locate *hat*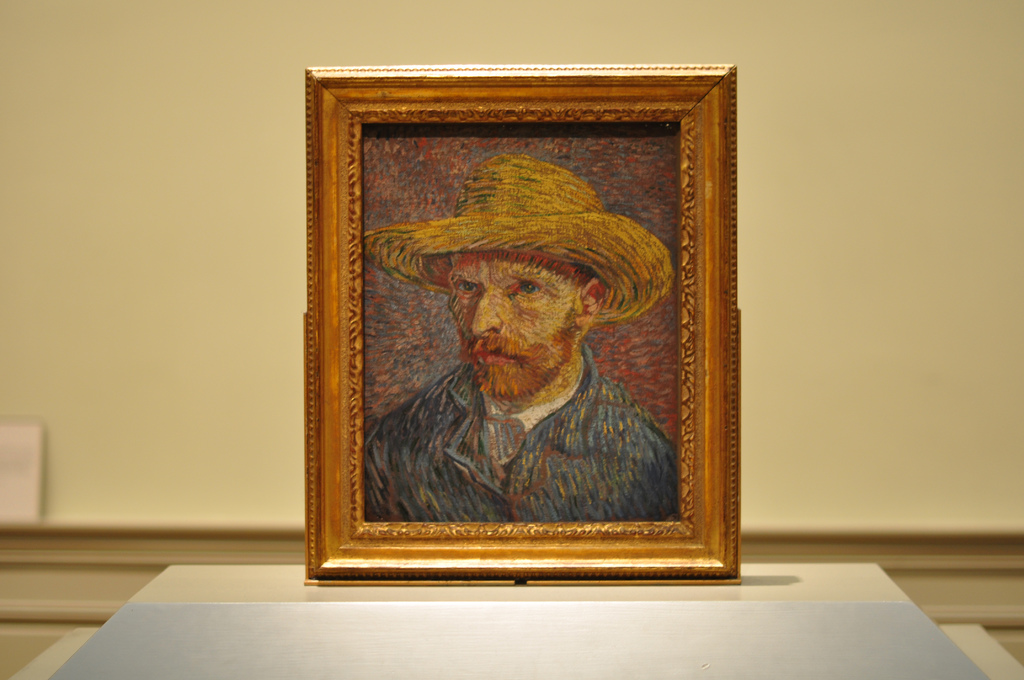
{"left": 362, "top": 156, "right": 675, "bottom": 324}
